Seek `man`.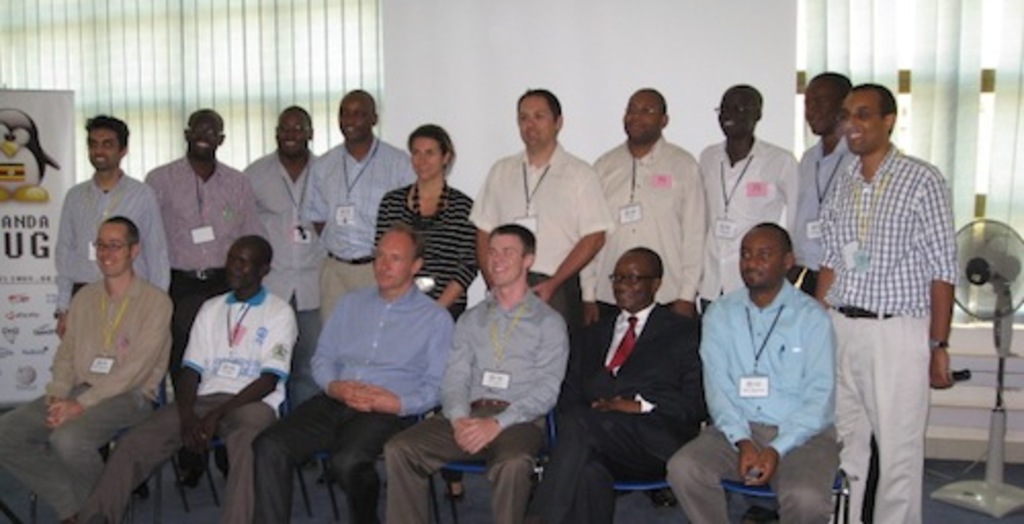
801, 68, 856, 297.
